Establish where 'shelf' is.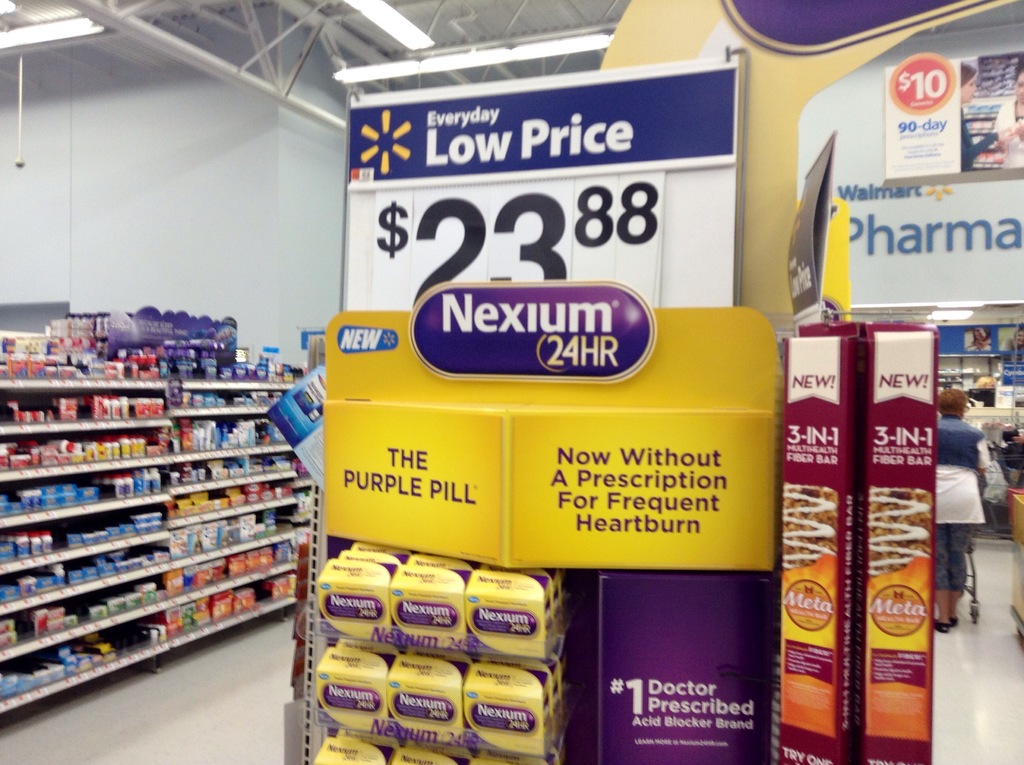
Established at crop(0, 599, 177, 713).
